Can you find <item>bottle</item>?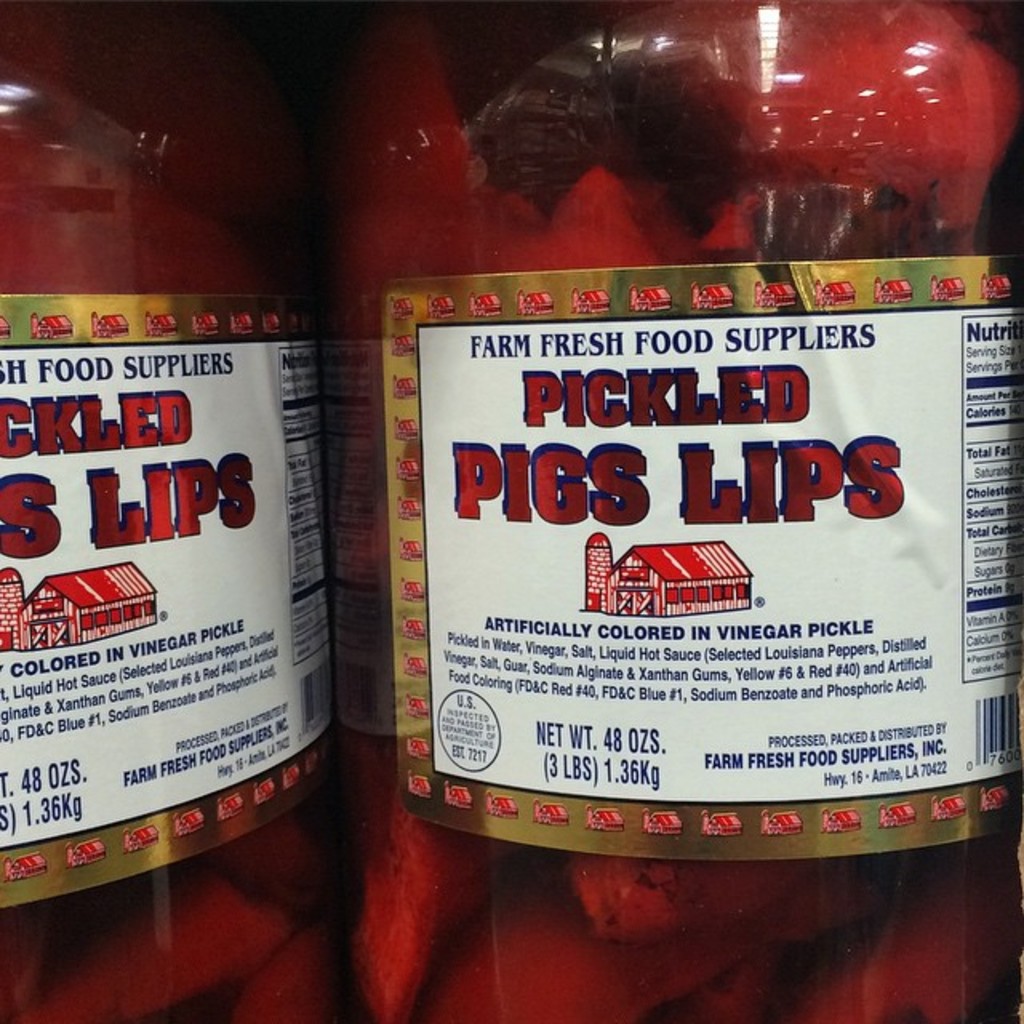
Yes, bounding box: region(326, 0, 1022, 1022).
